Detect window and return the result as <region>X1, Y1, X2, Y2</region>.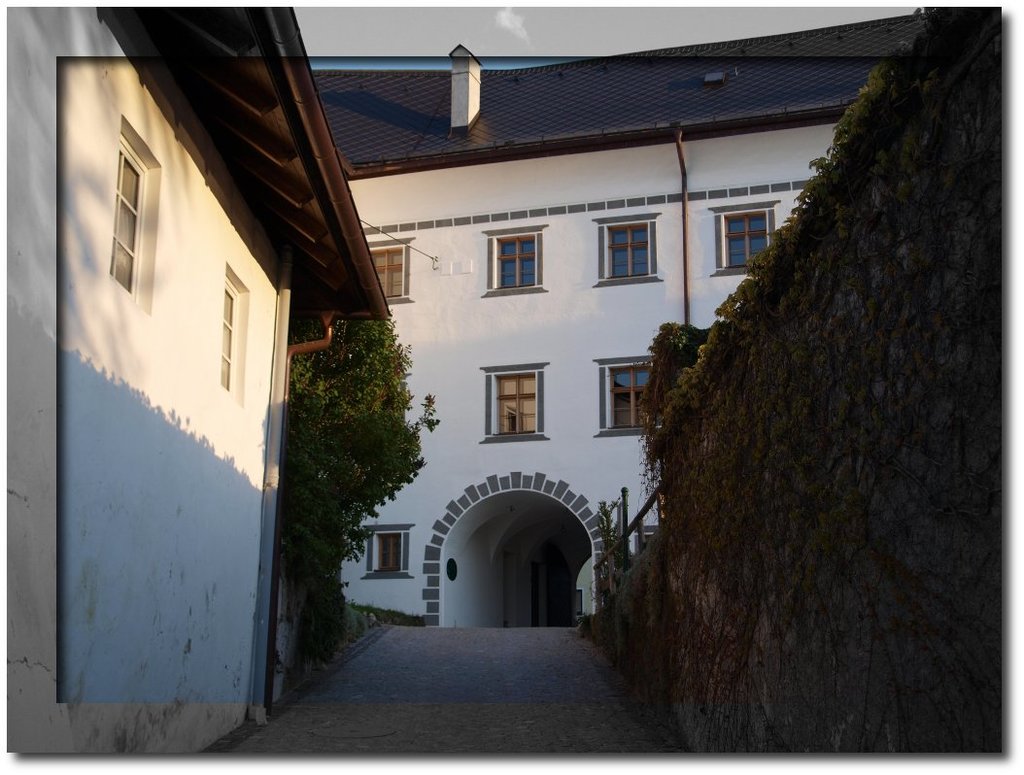
<region>485, 234, 538, 291</region>.
